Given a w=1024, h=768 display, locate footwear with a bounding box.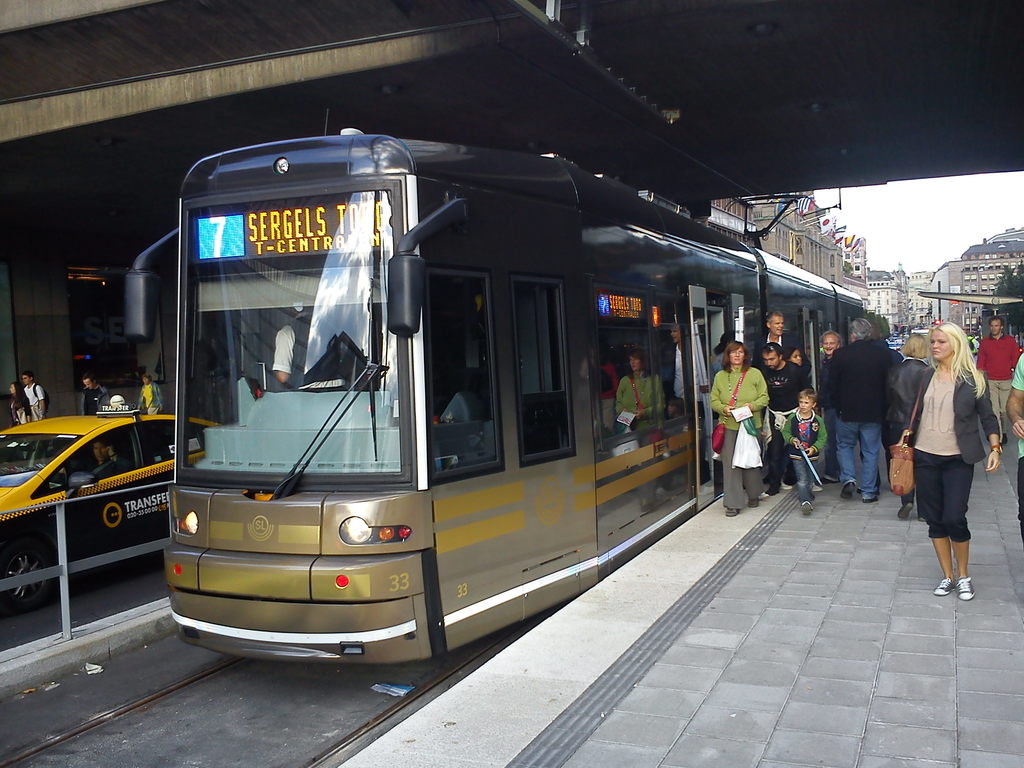
Located: <box>958,572,975,599</box>.
